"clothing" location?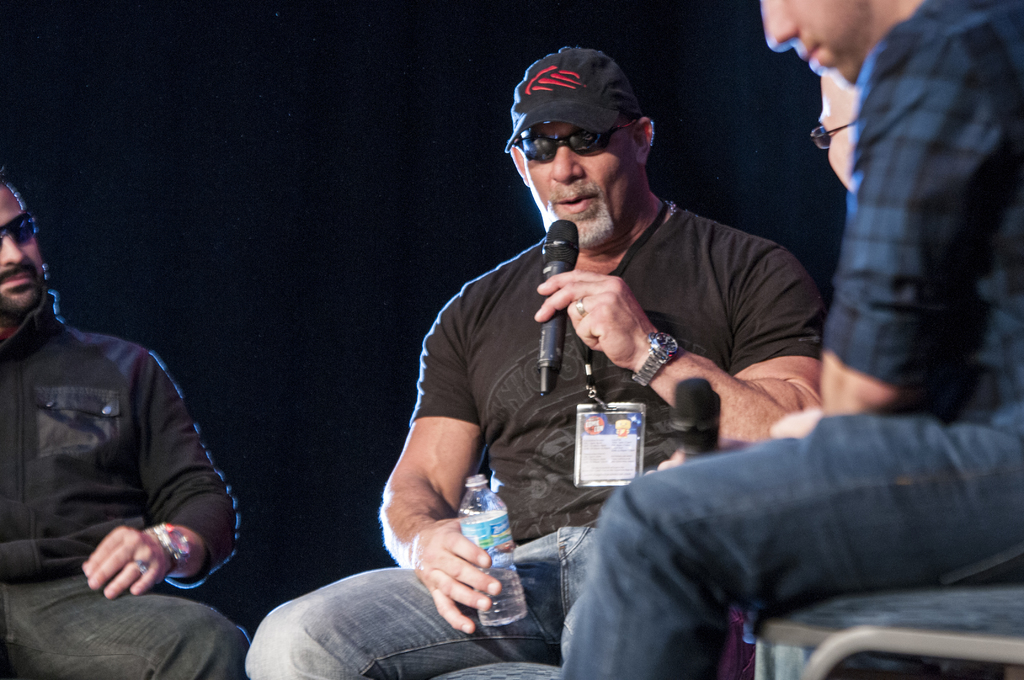
Rect(556, 0, 1023, 679)
